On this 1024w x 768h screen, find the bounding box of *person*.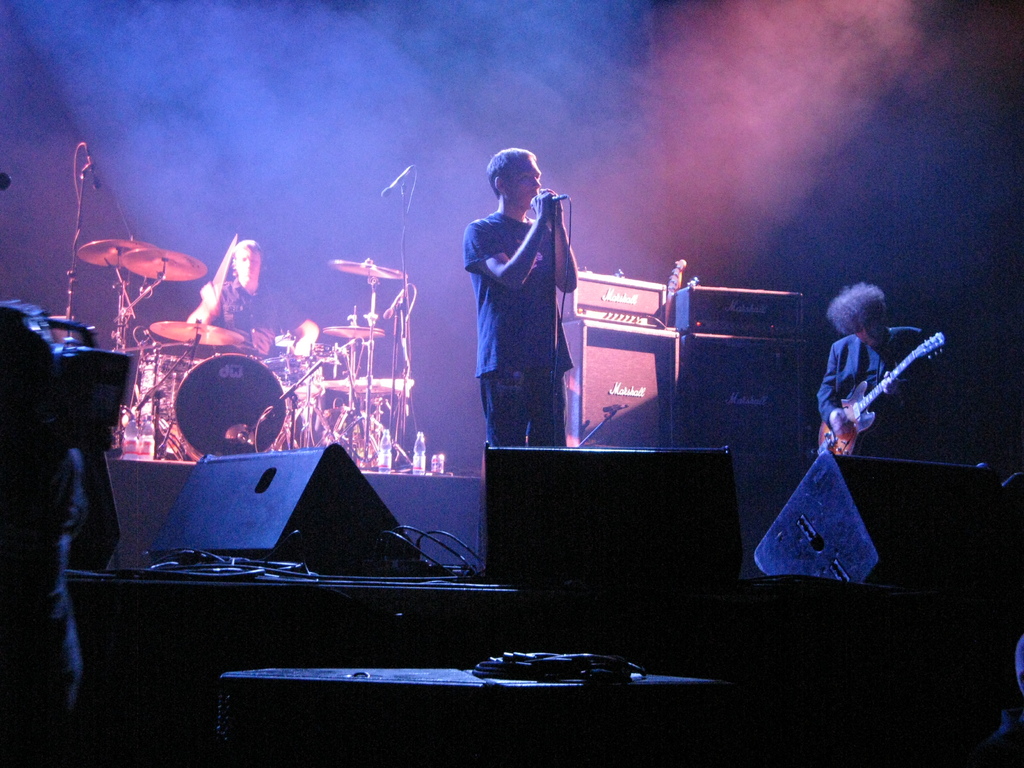
Bounding box: Rect(467, 148, 580, 446).
